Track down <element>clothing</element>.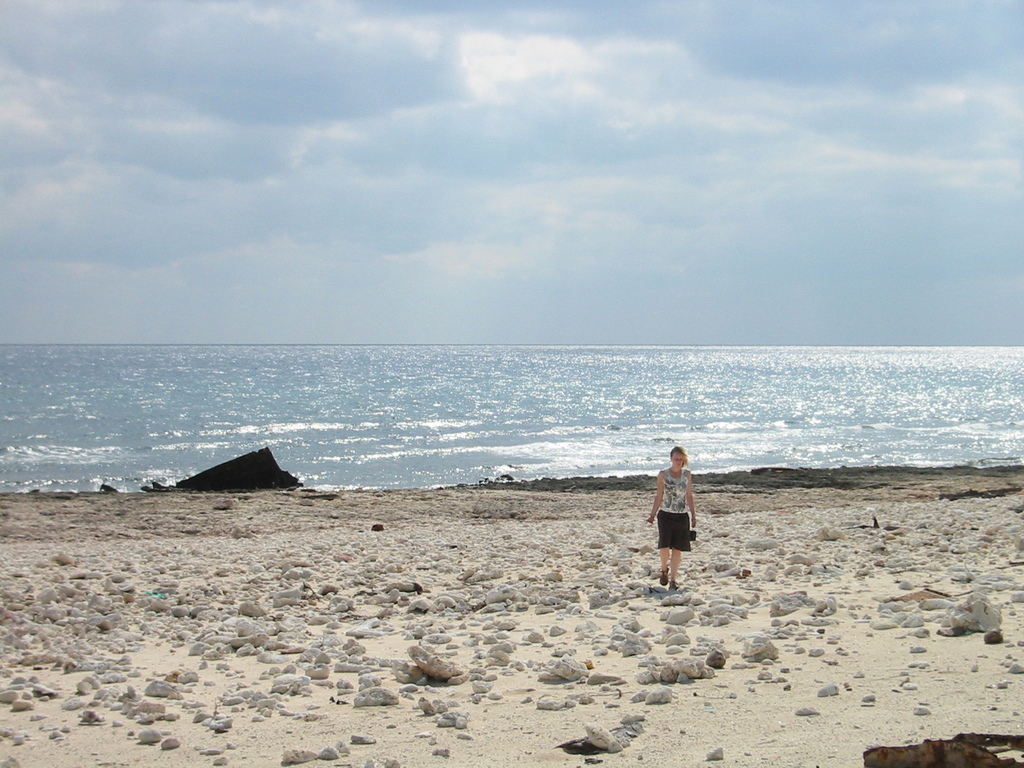
Tracked to (left=657, top=468, right=700, bottom=556).
